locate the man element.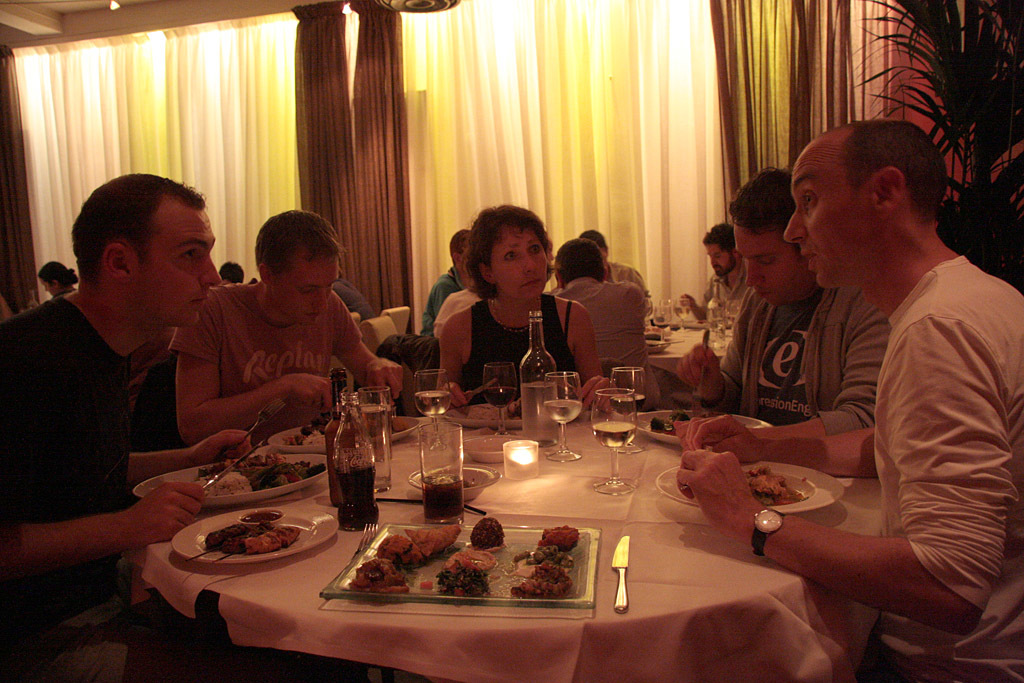
Element bbox: box=[420, 227, 473, 336].
